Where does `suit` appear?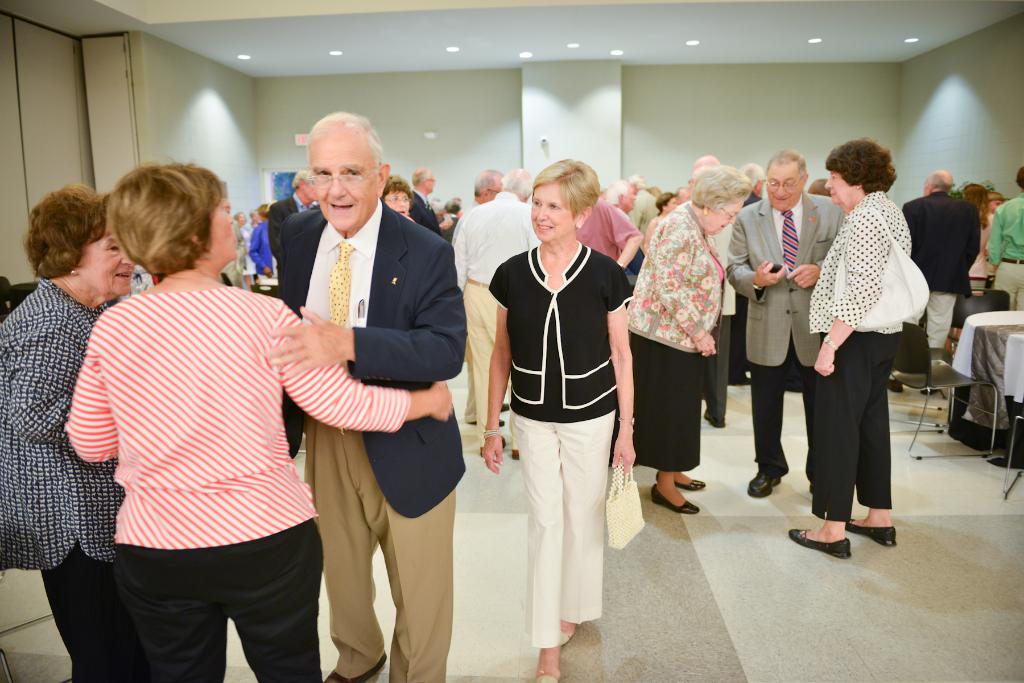
Appears at detection(725, 189, 849, 493).
